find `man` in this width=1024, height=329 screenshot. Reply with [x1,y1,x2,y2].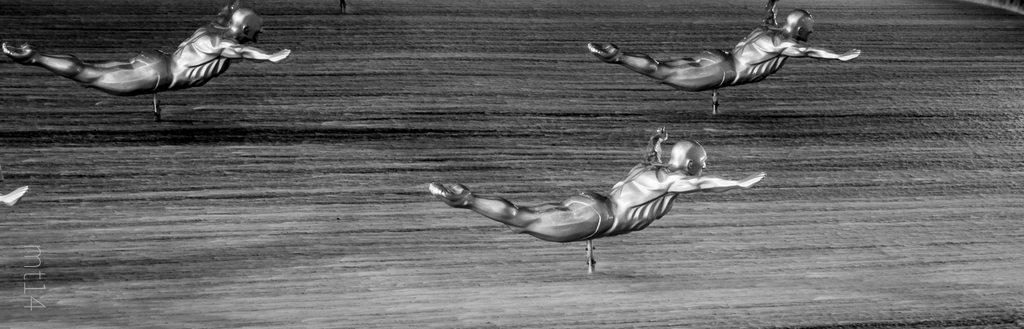
[587,9,860,98].
